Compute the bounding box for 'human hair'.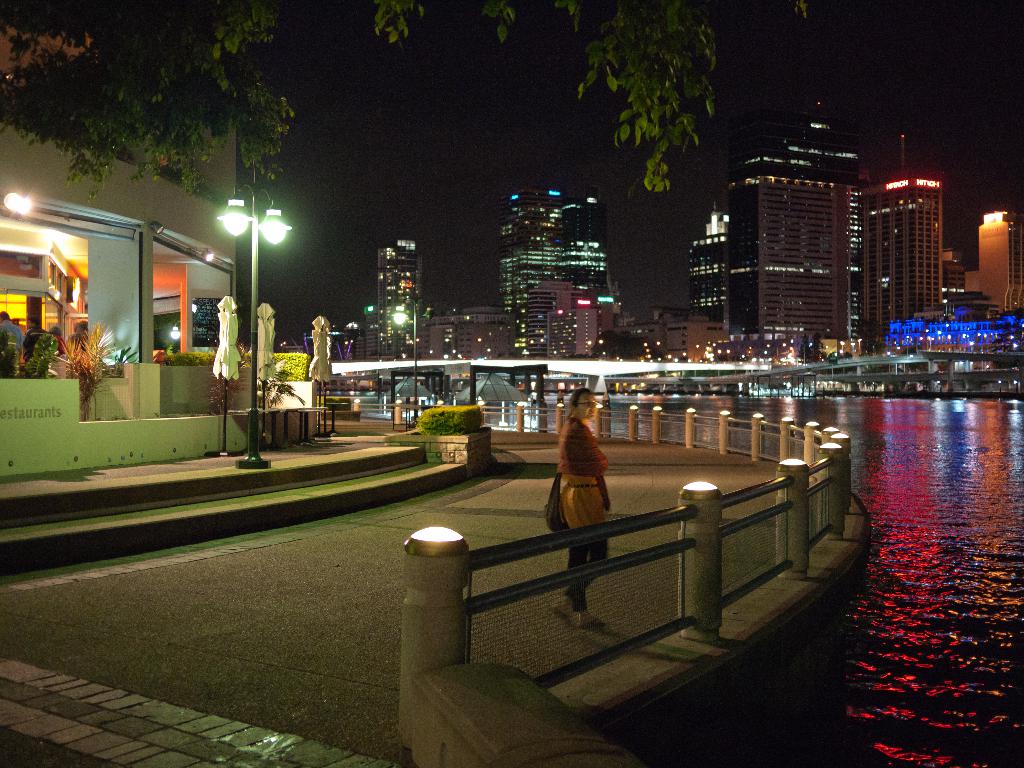
rect(74, 321, 86, 332).
